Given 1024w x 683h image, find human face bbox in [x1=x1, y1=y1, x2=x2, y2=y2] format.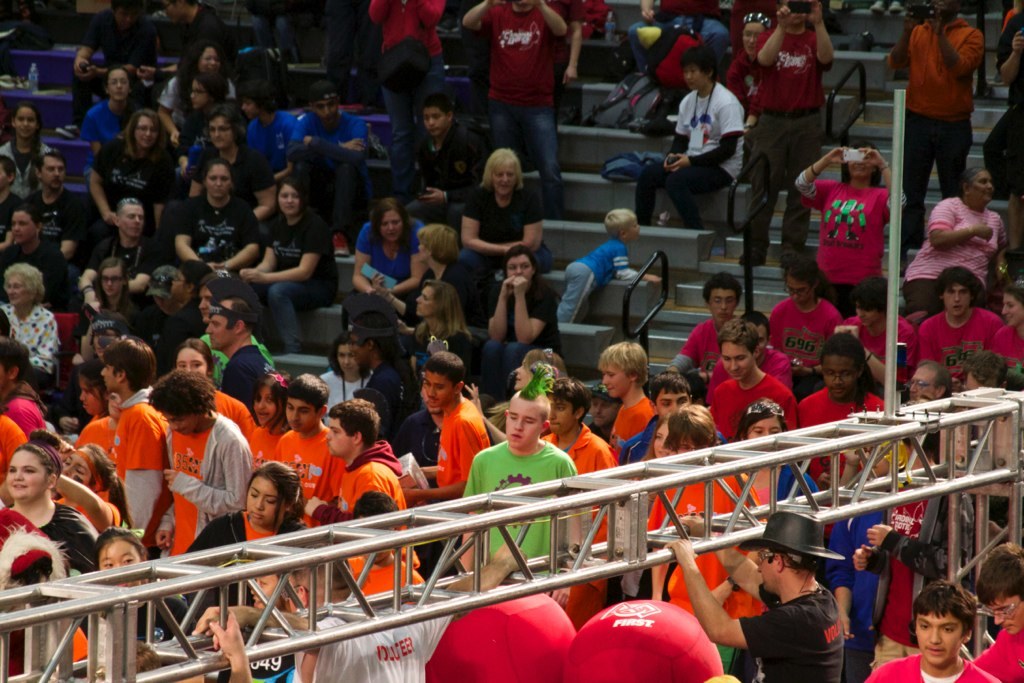
[x1=133, y1=113, x2=155, y2=147].
